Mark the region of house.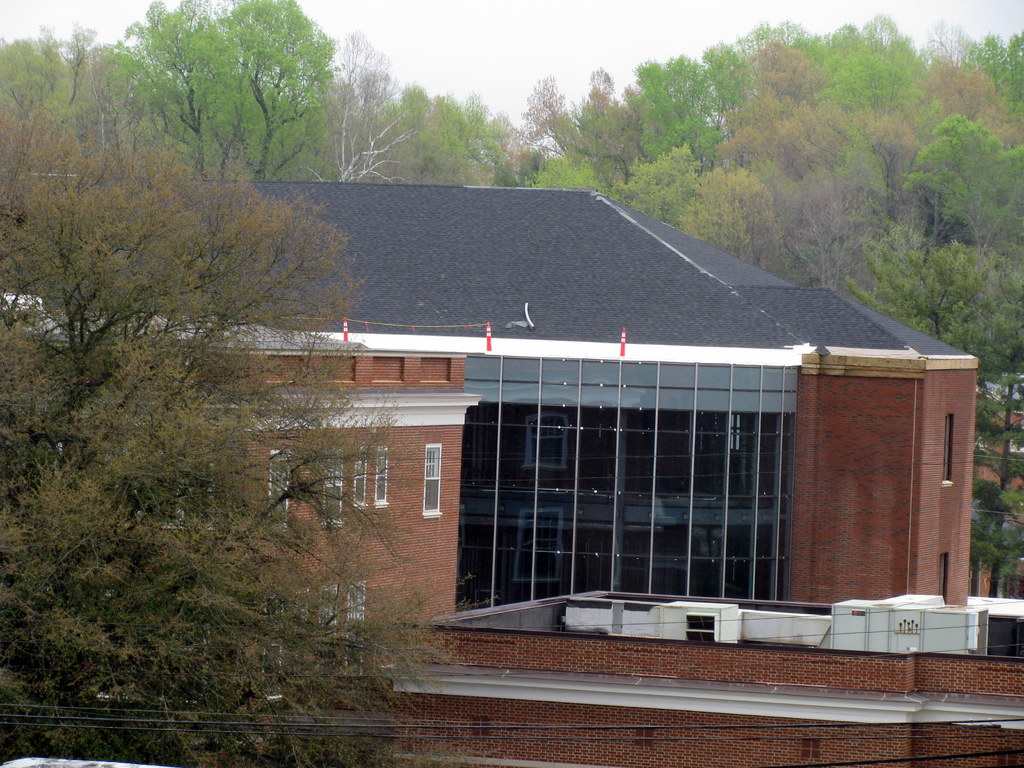
Region: <box>275,579,1023,767</box>.
